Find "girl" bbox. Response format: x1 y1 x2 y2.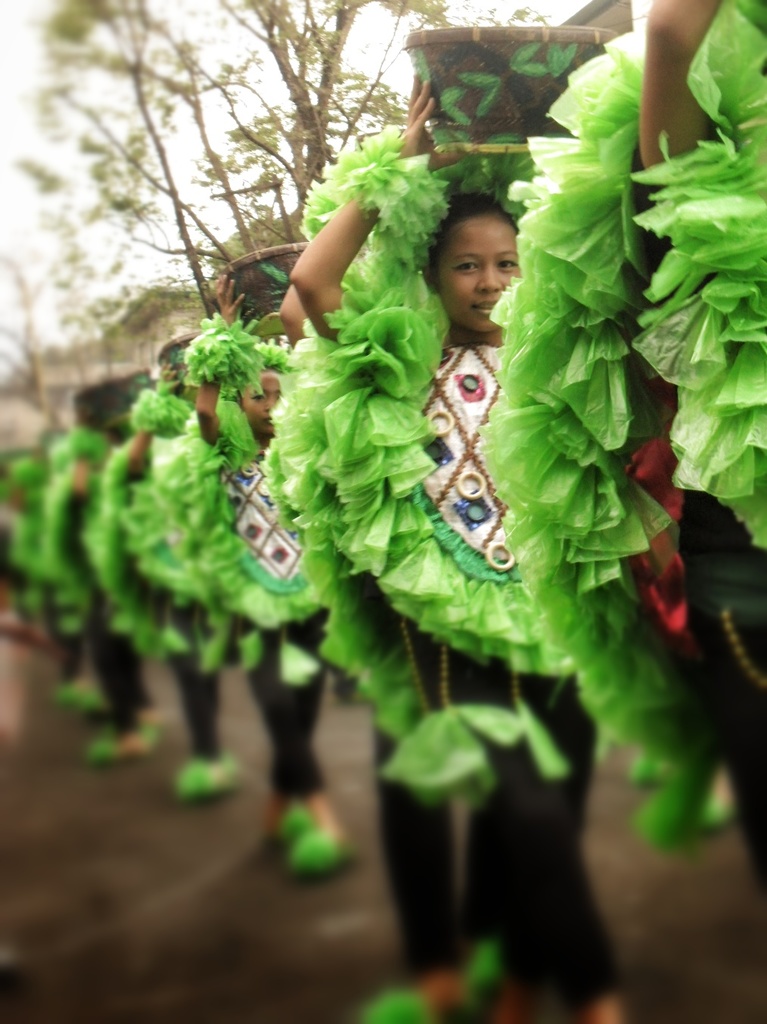
191 271 356 867.
